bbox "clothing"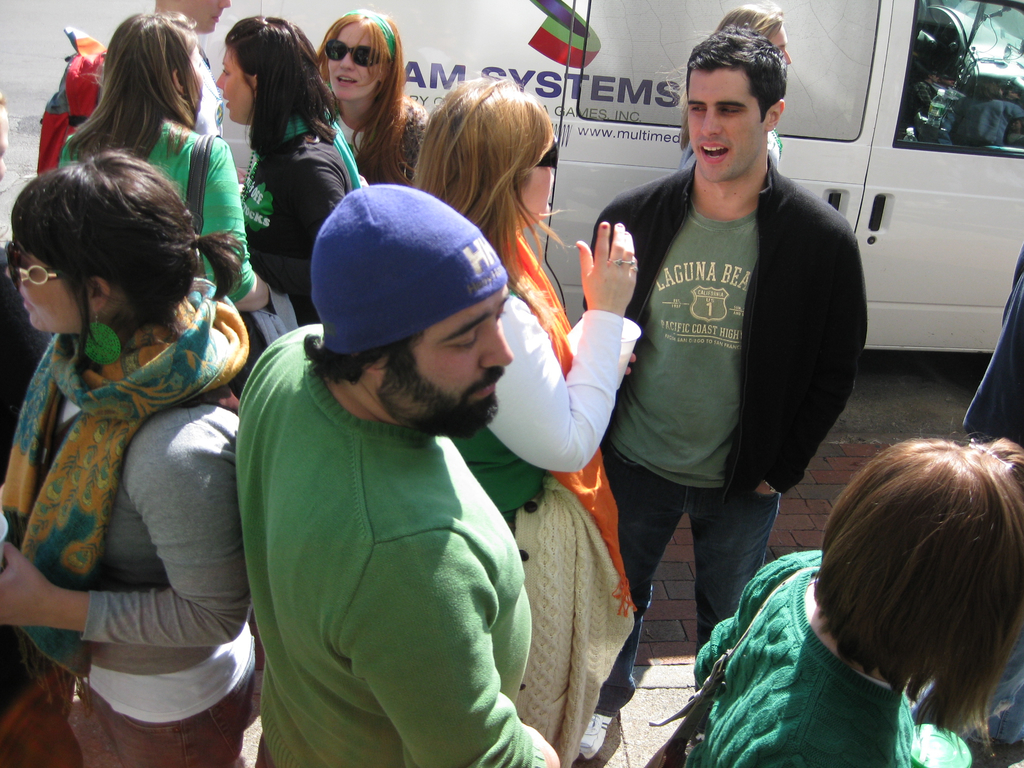
598/445/793/711
